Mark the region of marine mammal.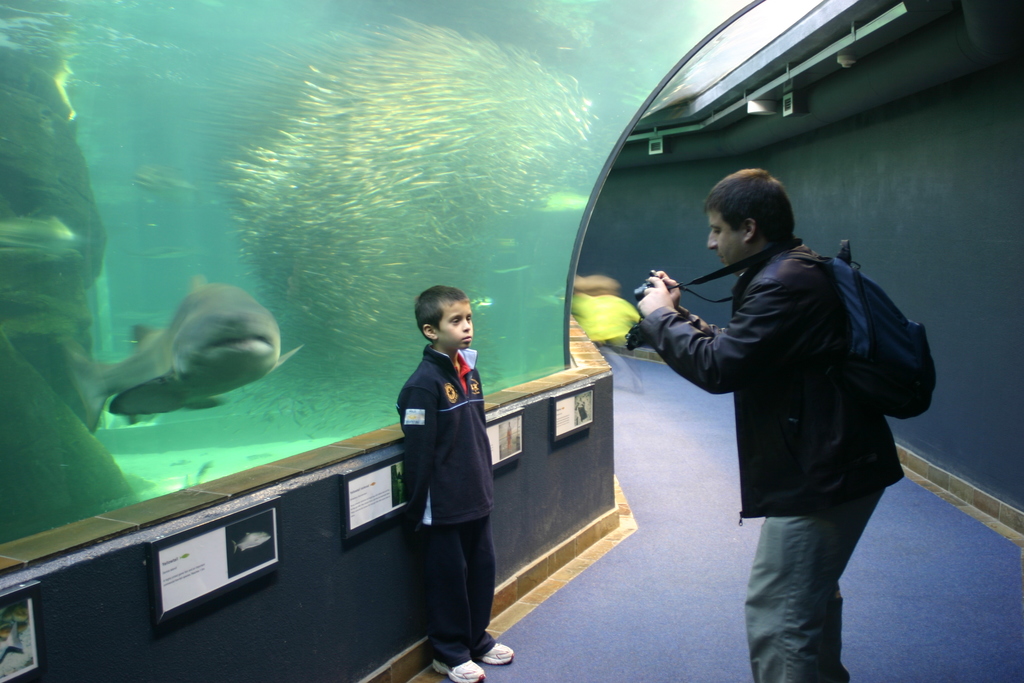
Region: x1=62, y1=279, x2=298, y2=429.
